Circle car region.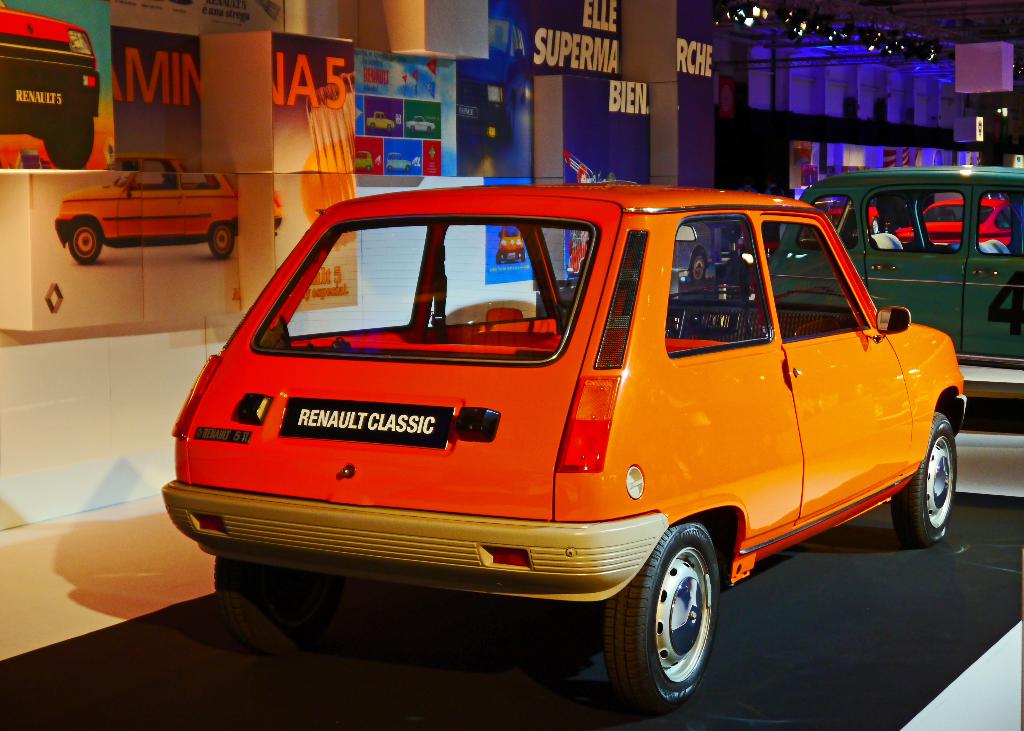
Region: region(894, 197, 1012, 248).
